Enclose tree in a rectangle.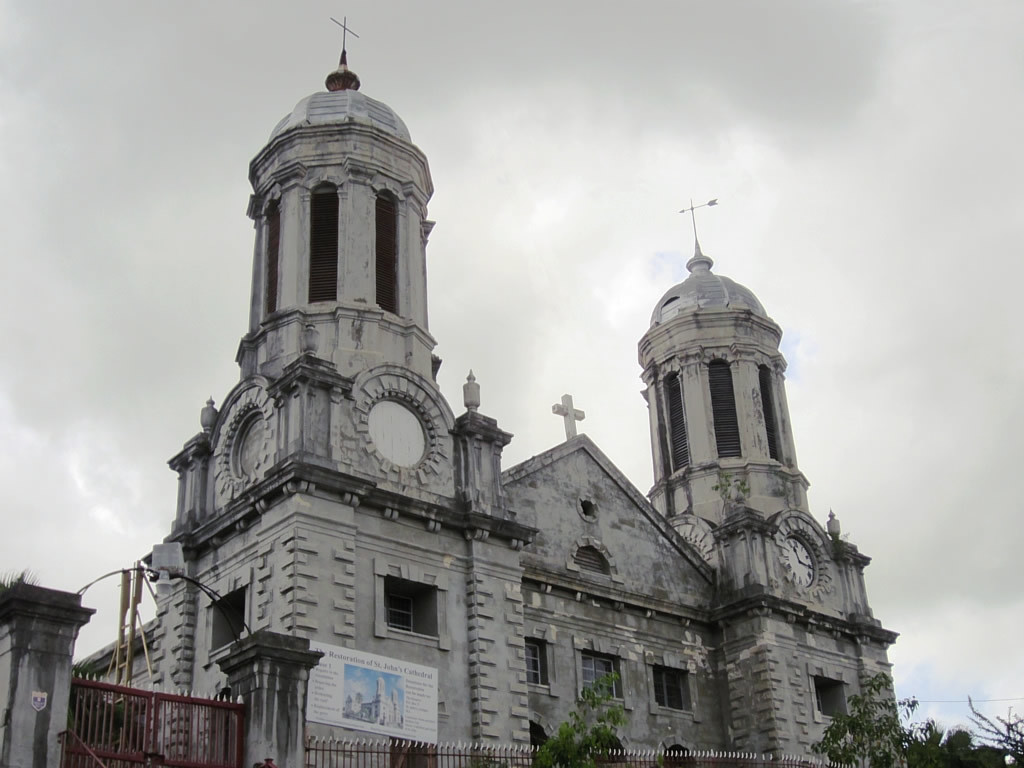
531,668,628,767.
